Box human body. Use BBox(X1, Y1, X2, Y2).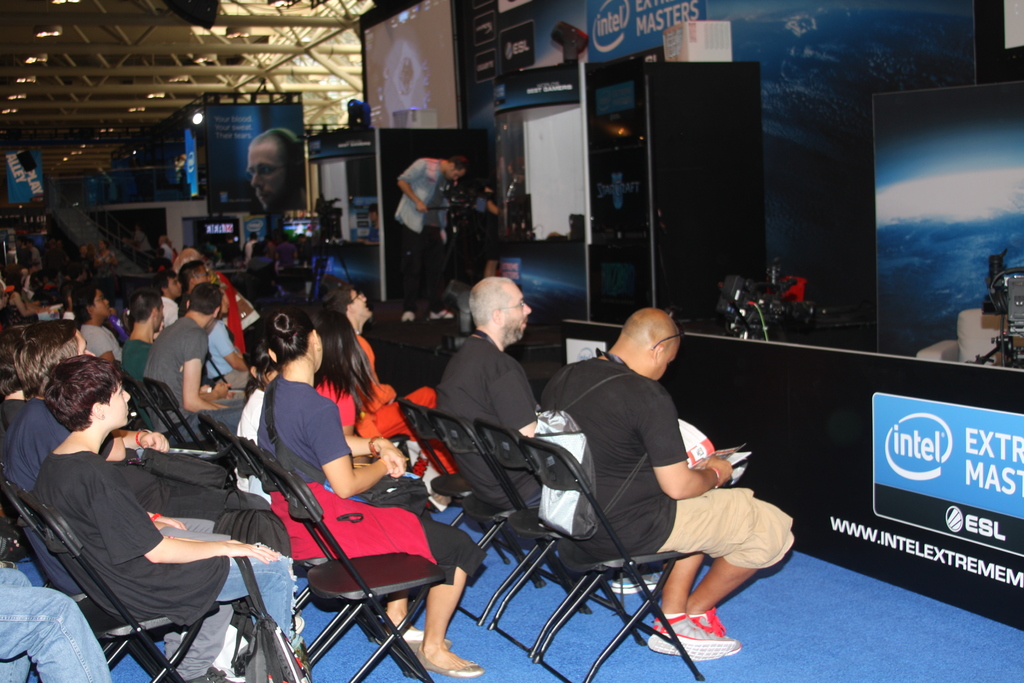
BBox(140, 282, 247, 447).
